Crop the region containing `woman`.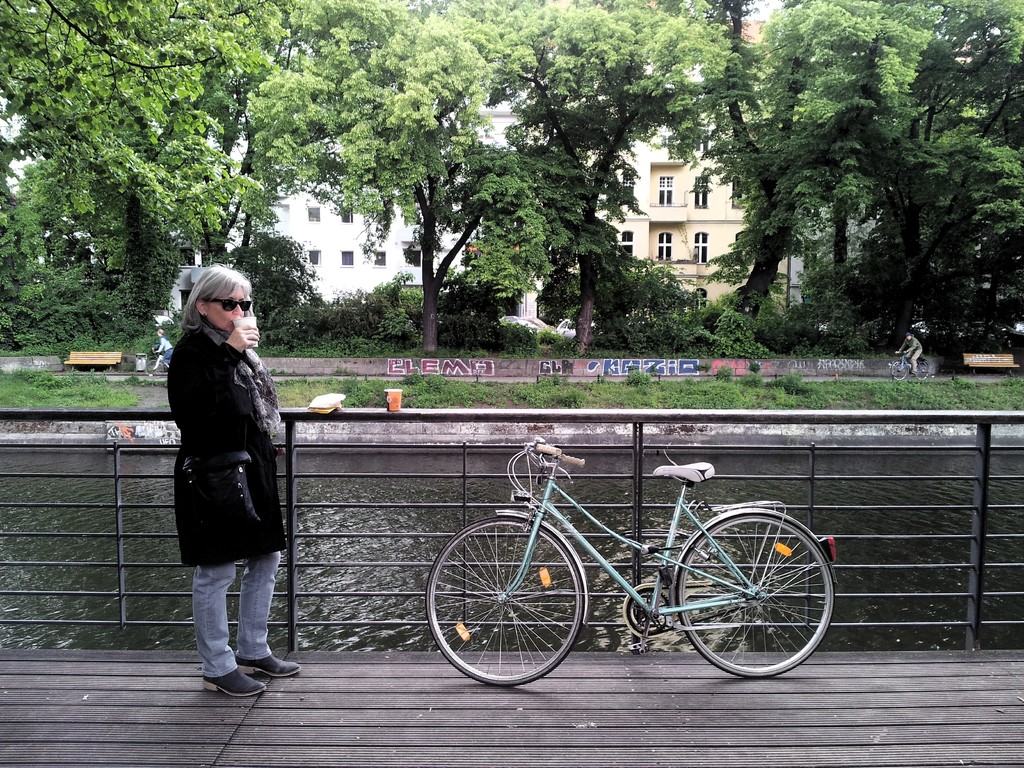
Crop region: locate(156, 252, 300, 706).
